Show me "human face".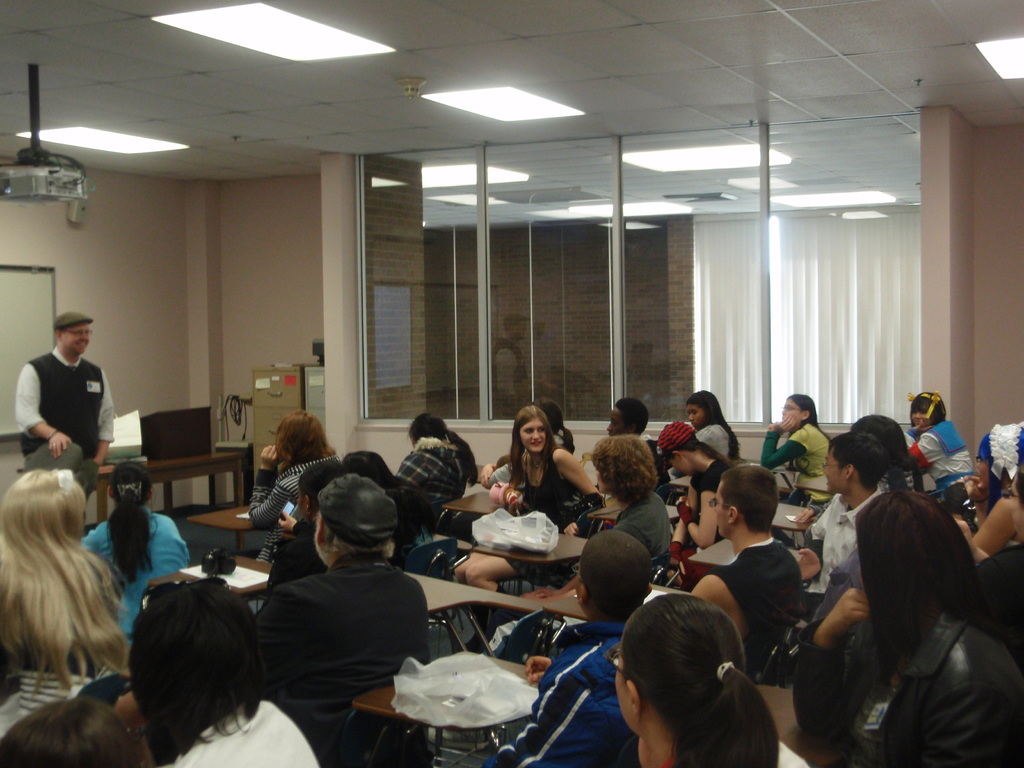
"human face" is here: 684,404,705,430.
